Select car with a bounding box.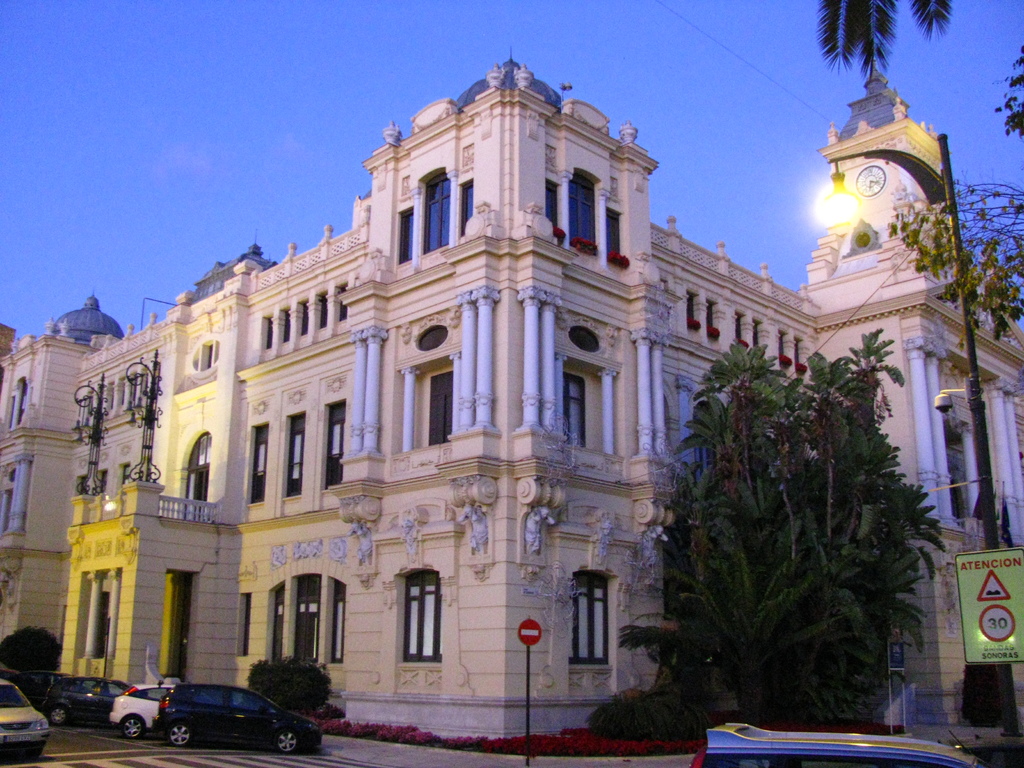
crop(109, 680, 199, 742).
